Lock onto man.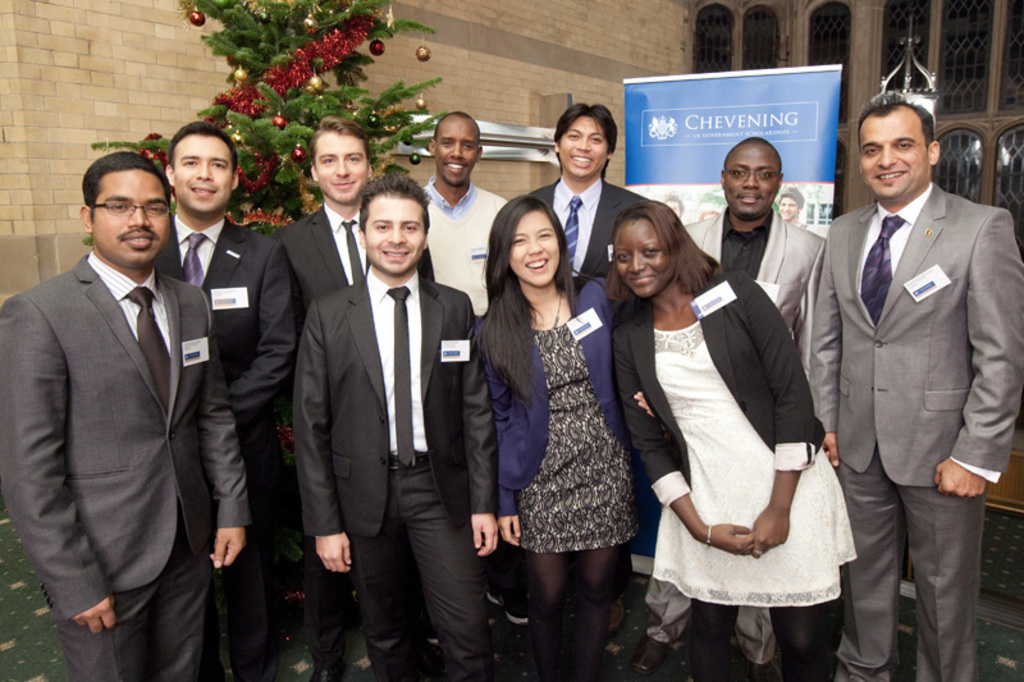
Locked: <region>274, 115, 436, 681</region>.
